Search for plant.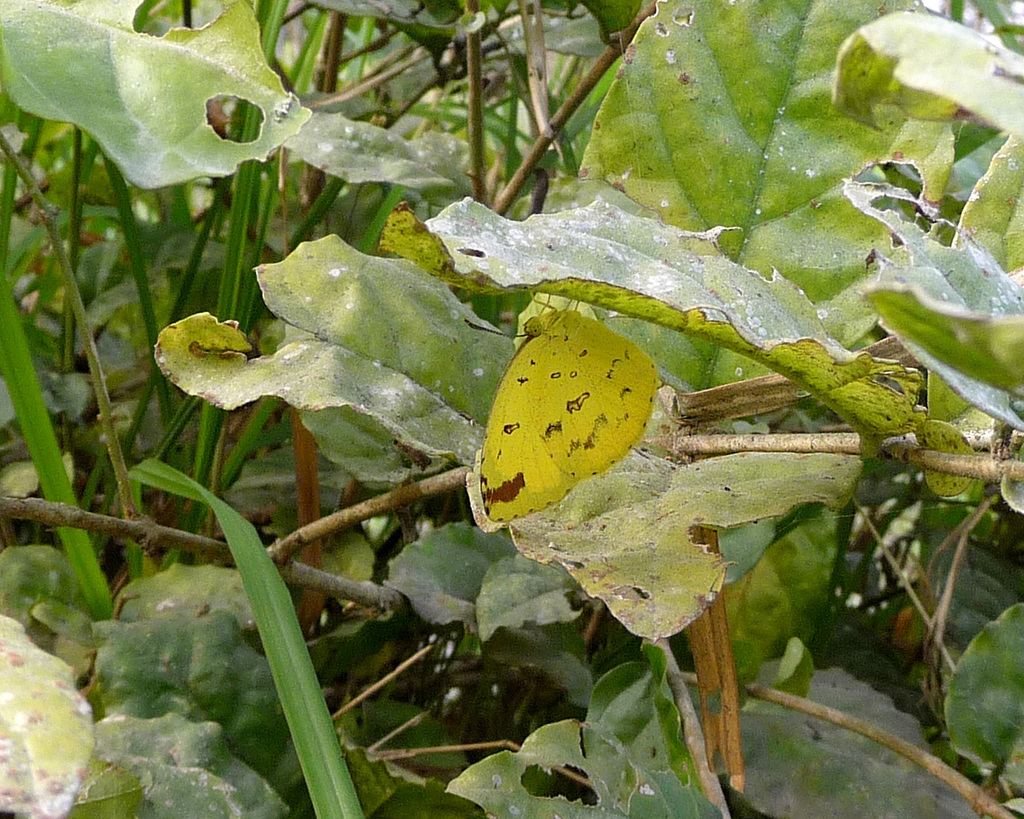
Found at box=[0, 0, 1023, 801].
